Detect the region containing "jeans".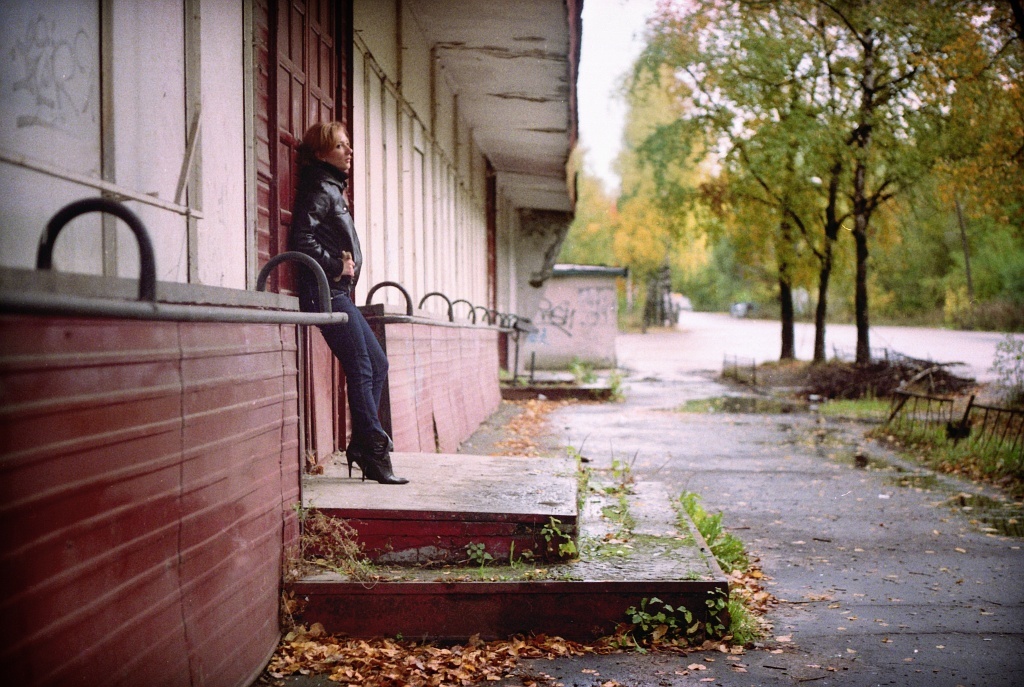
bbox=[313, 300, 383, 485].
